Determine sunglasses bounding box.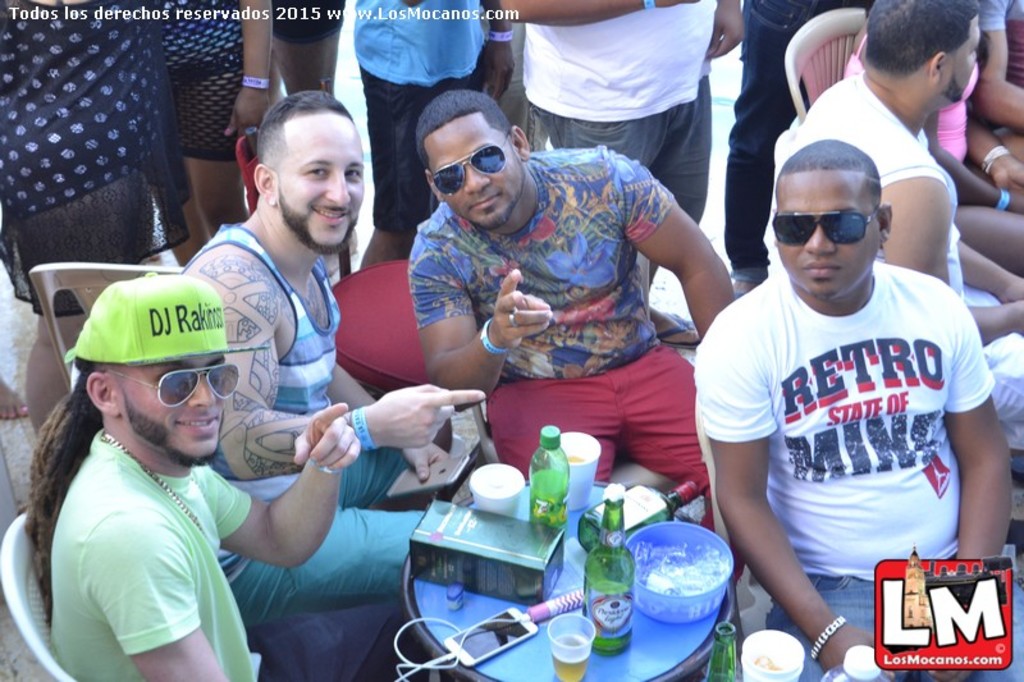
Determined: bbox(772, 211, 874, 243).
